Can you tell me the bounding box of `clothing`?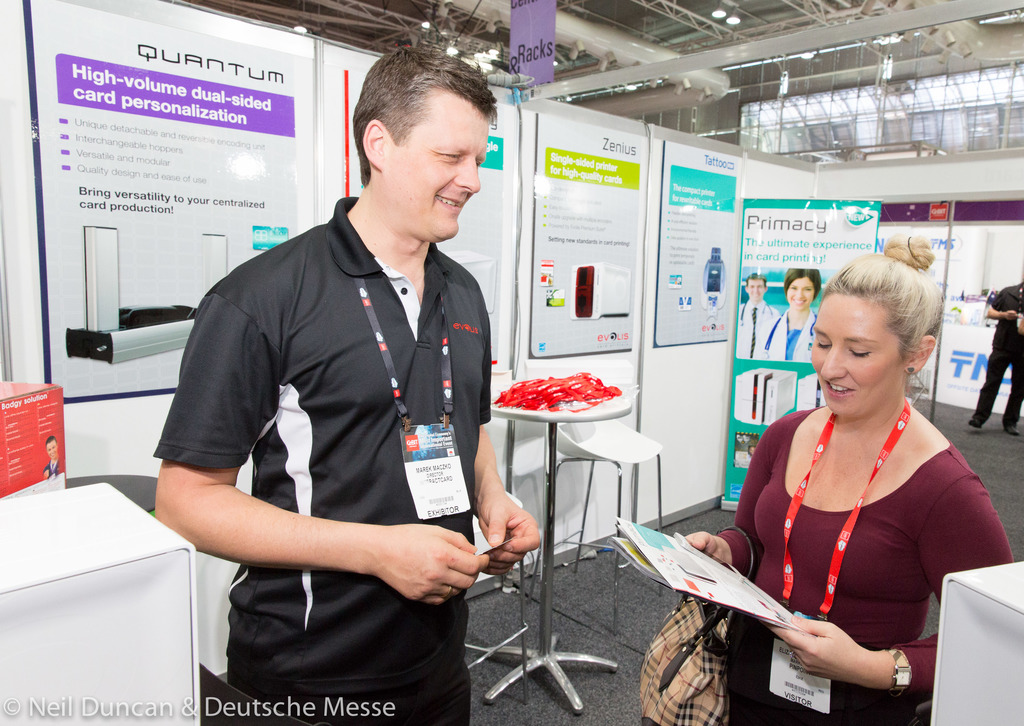
<bbox>163, 187, 500, 697</bbox>.
